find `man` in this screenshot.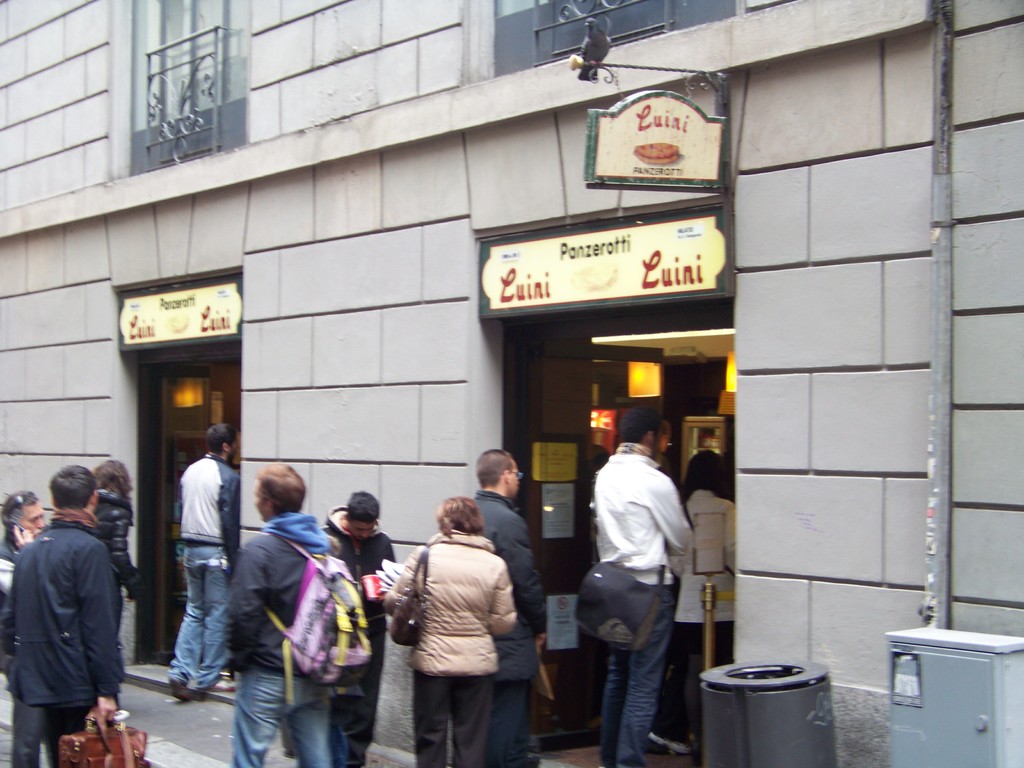
The bounding box for `man` is Rect(227, 460, 332, 767).
